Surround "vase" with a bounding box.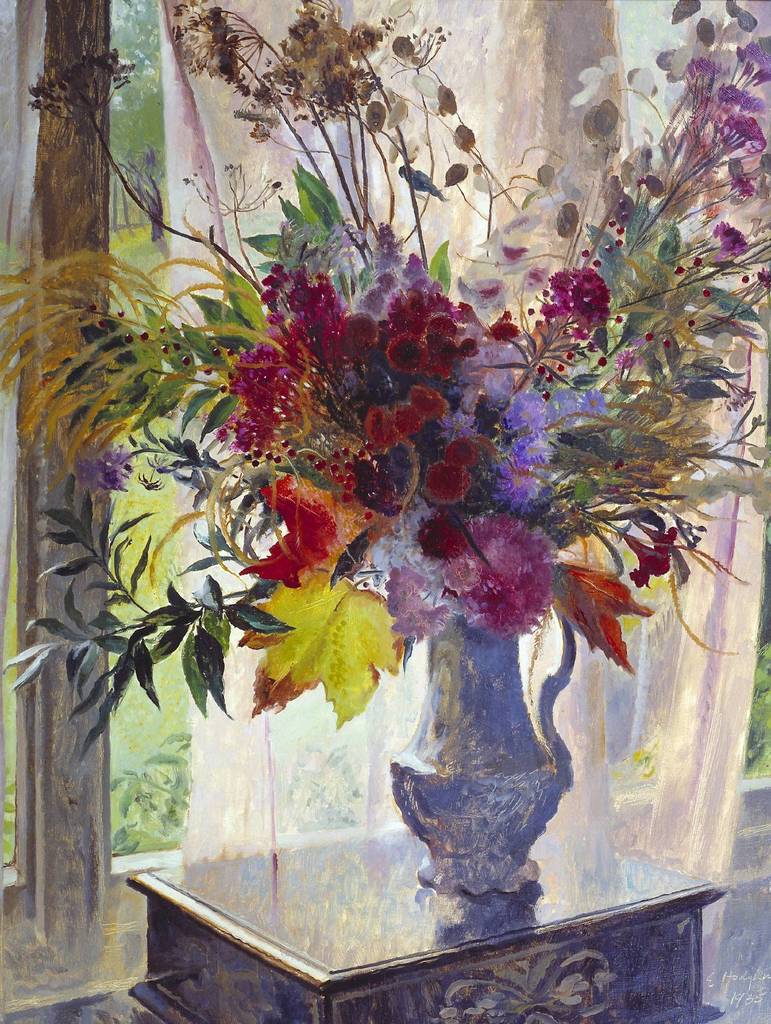
detection(385, 596, 576, 898).
